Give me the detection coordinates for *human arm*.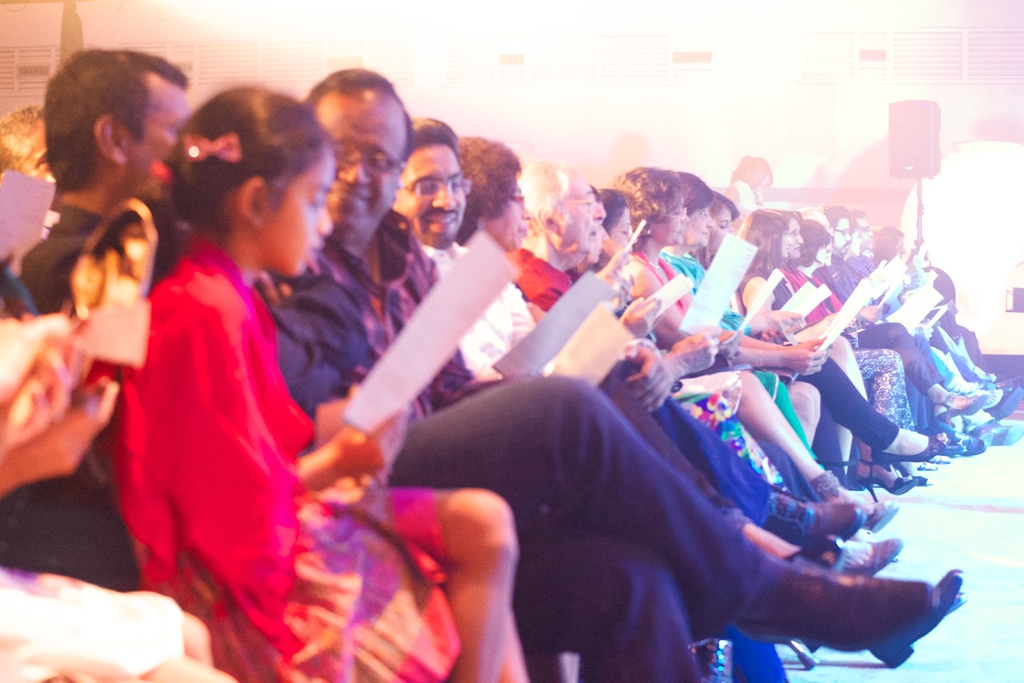
Rect(605, 290, 665, 337).
